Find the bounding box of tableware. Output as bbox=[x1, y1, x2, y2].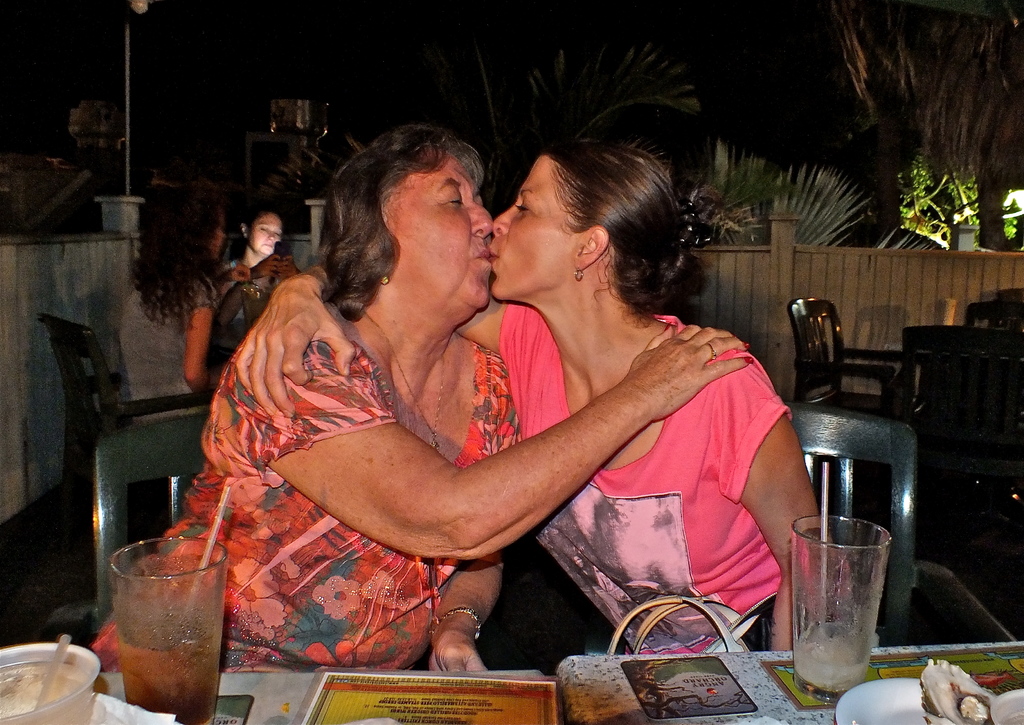
bbox=[833, 676, 947, 724].
